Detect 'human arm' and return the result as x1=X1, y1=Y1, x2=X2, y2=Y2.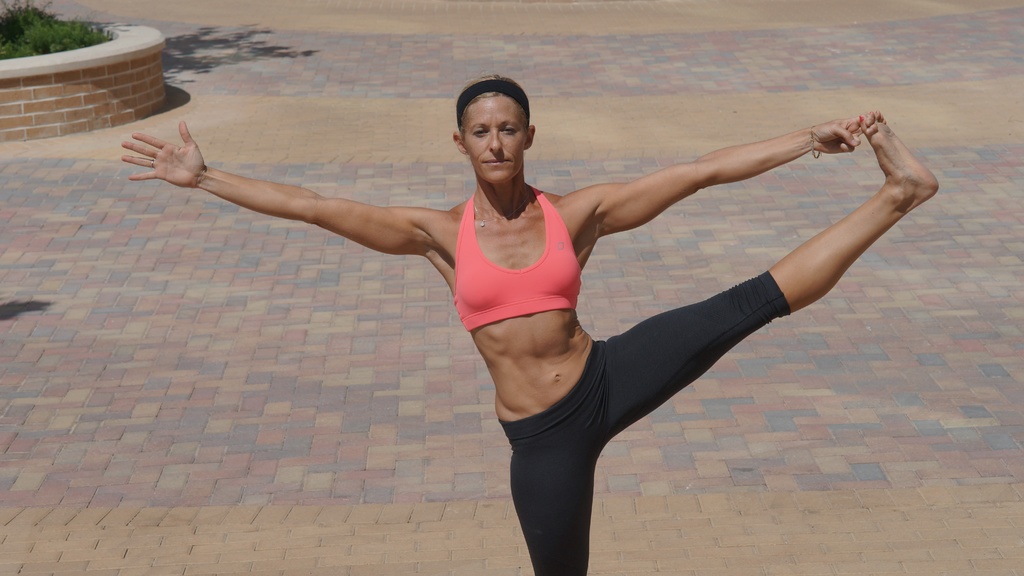
x1=564, y1=113, x2=881, y2=244.
